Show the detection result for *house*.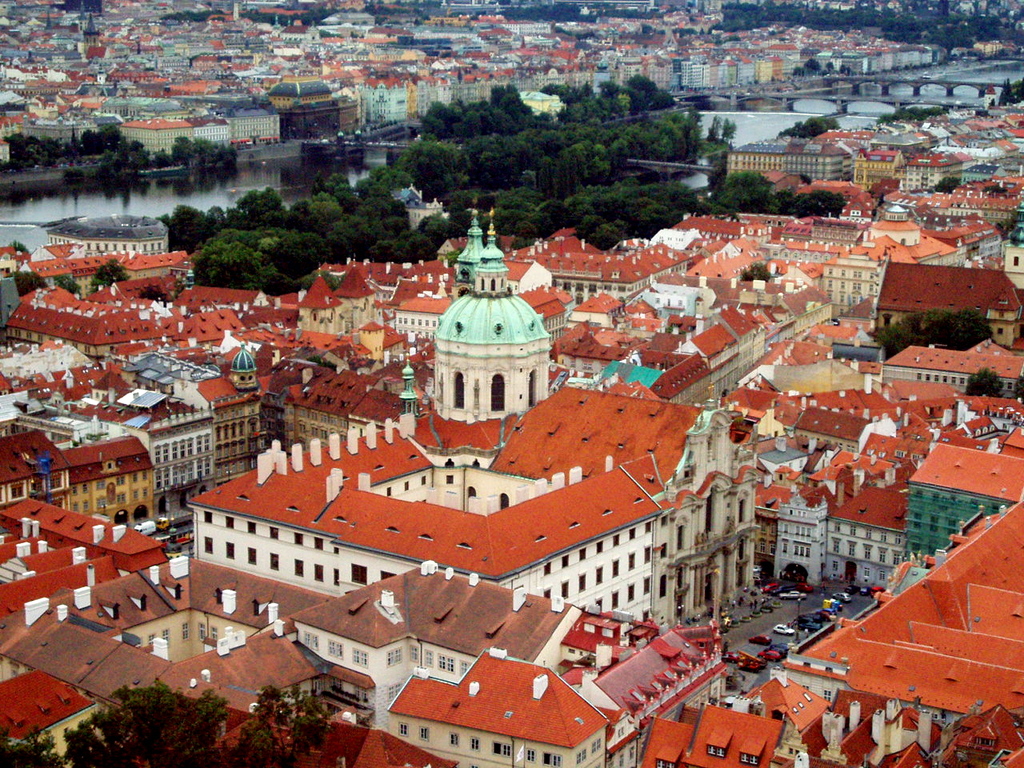
263 76 365 150.
